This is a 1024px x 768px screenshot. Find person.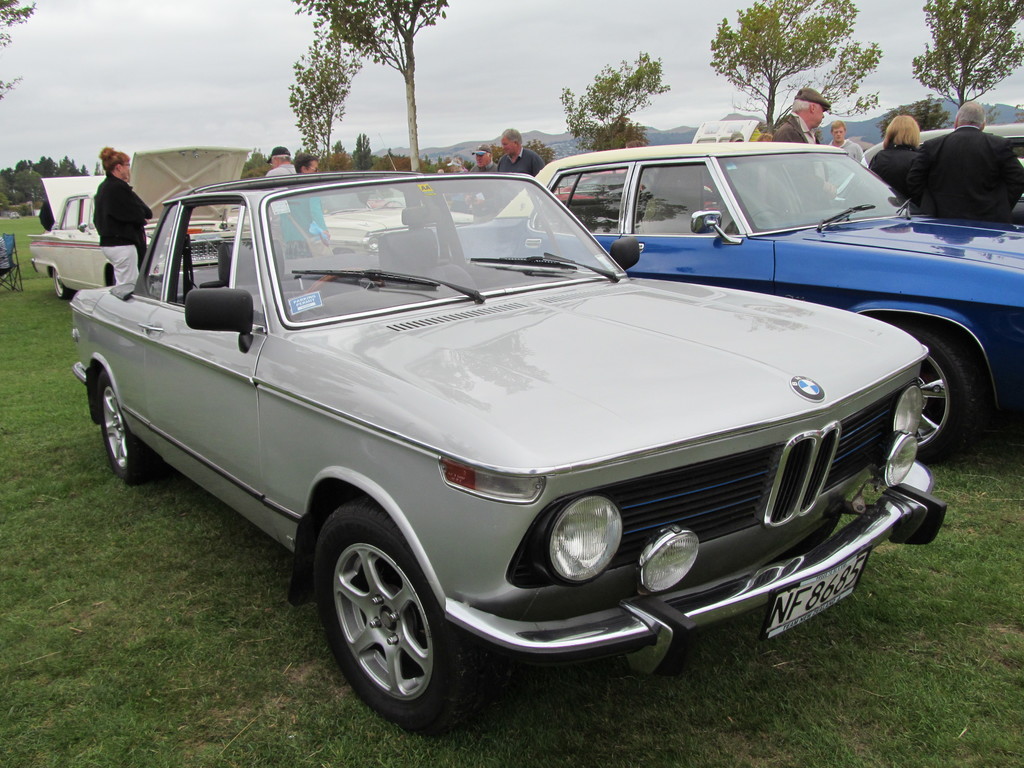
Bounding box: {"x1": 498, "y1": 125, "x2": 548, "y2": 209}.
